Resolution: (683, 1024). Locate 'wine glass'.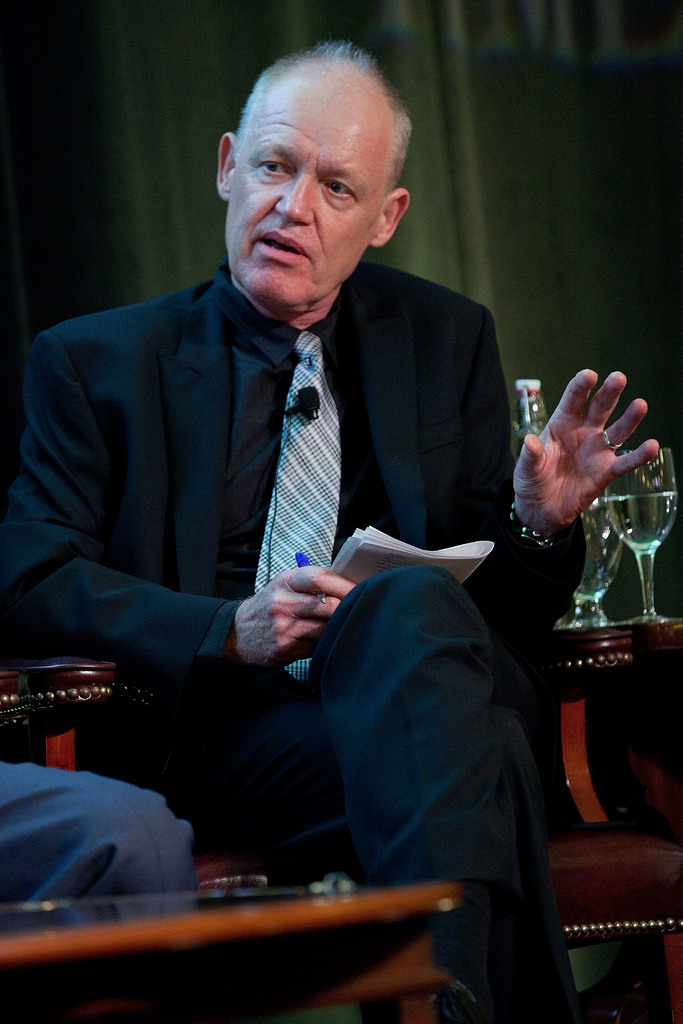
600,447,679,624.
